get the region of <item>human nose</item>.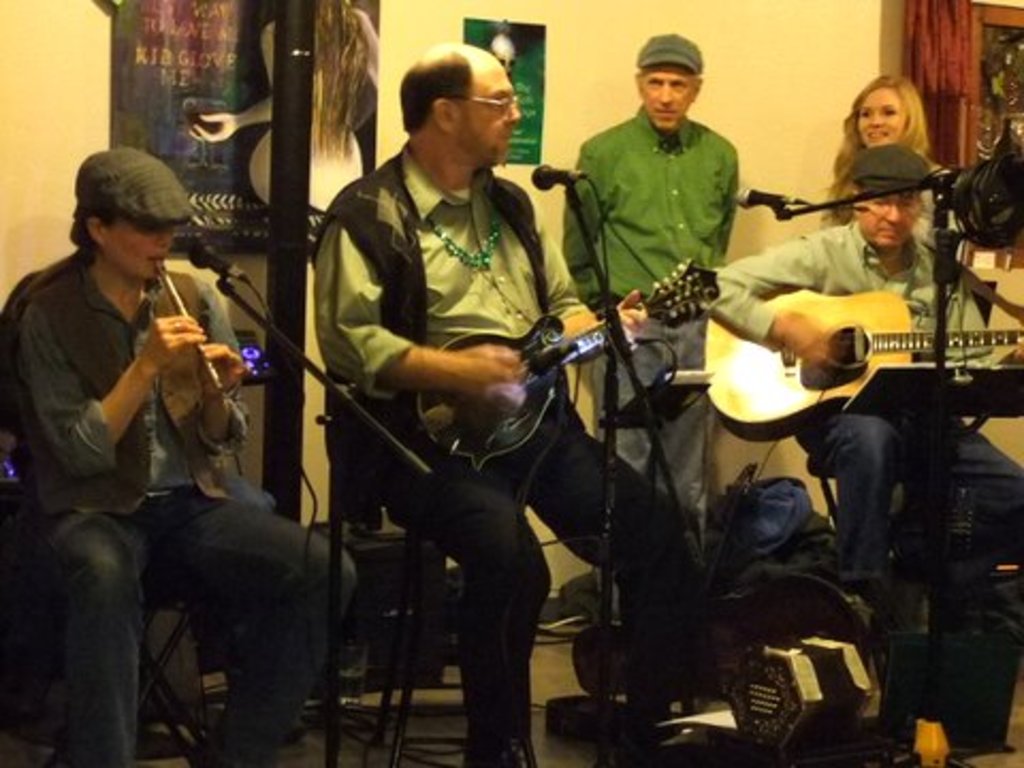
bbox=(887, 205, 896, 220).
